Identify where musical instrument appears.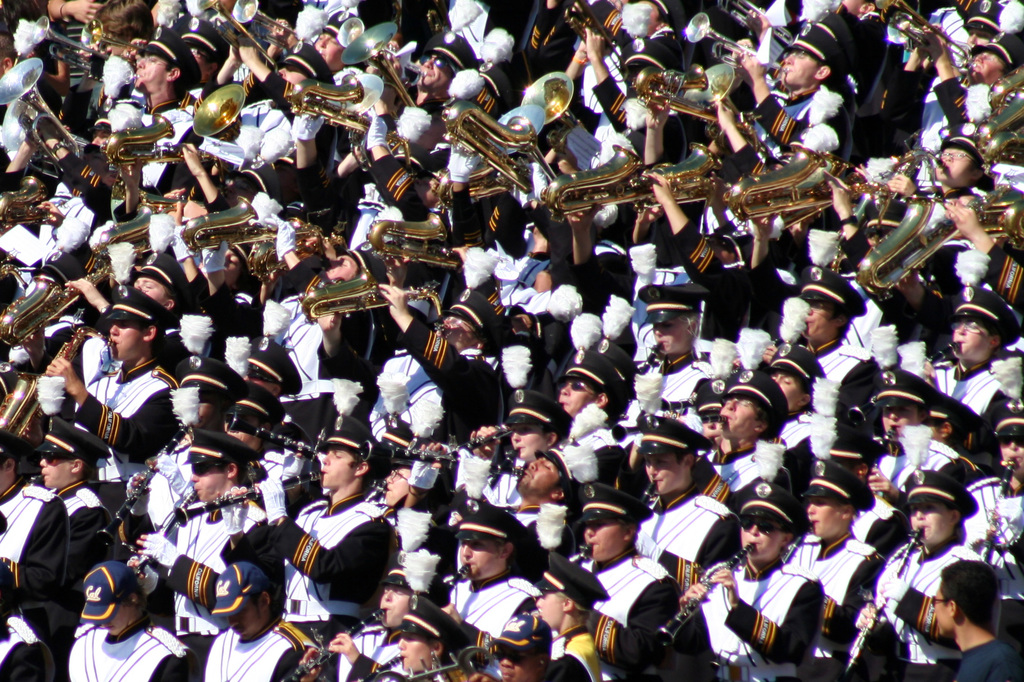
Appears at bbox(727, 141, 868, 241).
